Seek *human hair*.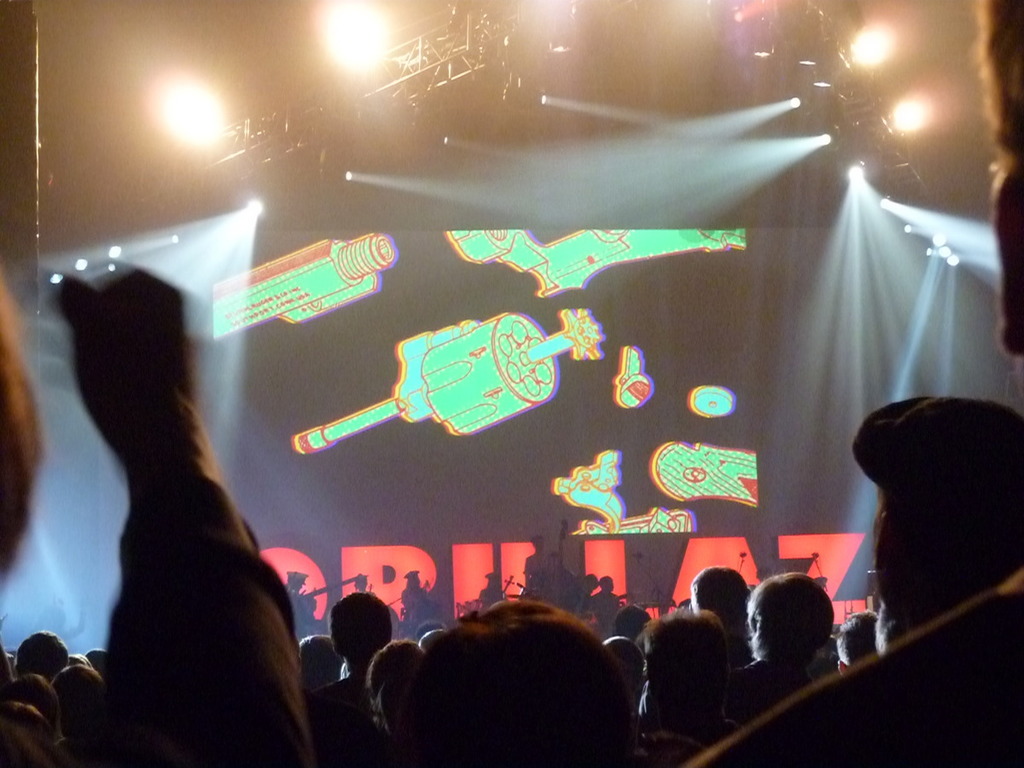
detection(616, 608, 648, 632).
